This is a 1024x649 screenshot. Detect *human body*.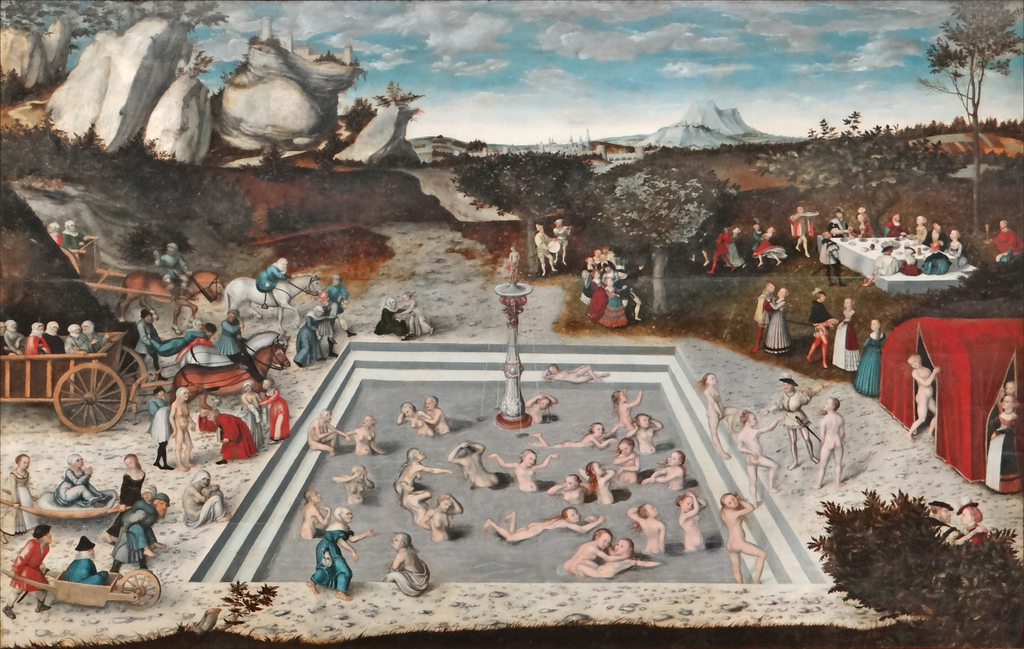
<region>345, 424, 385, 455</region>.
